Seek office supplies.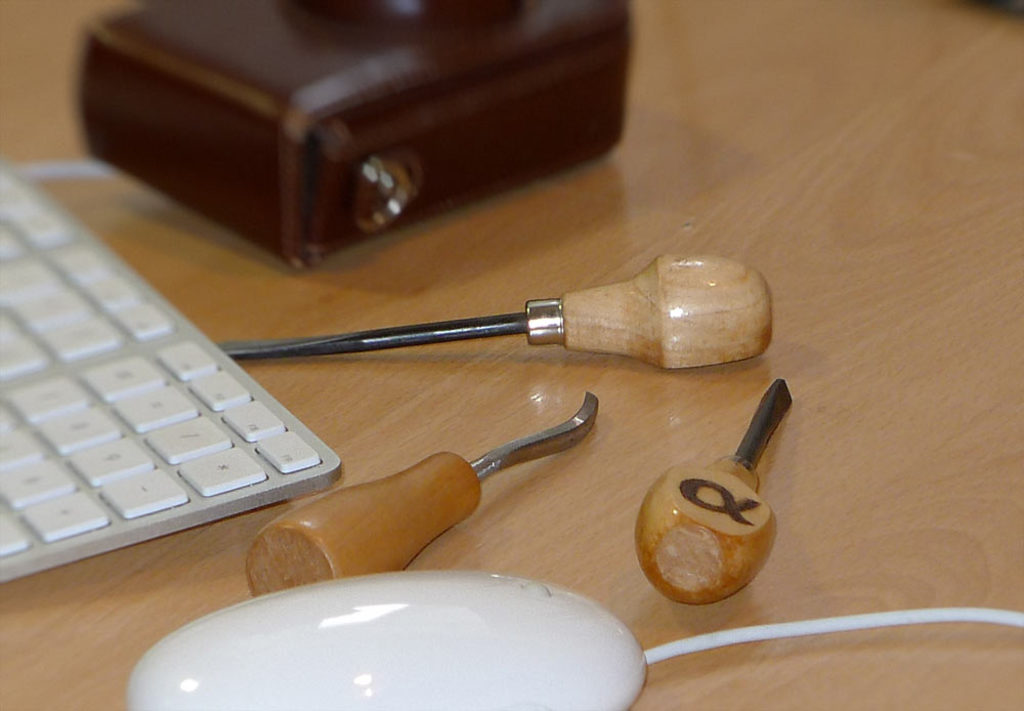
251 392 594 592.
